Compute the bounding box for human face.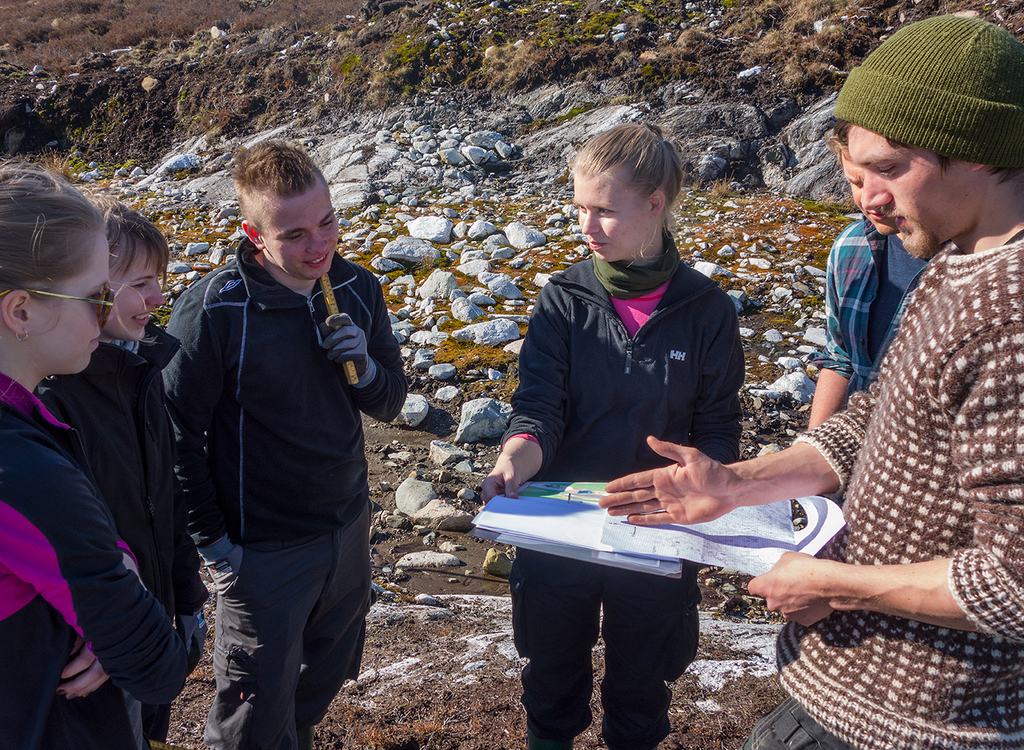
box=[107, 246, 165, 344].
